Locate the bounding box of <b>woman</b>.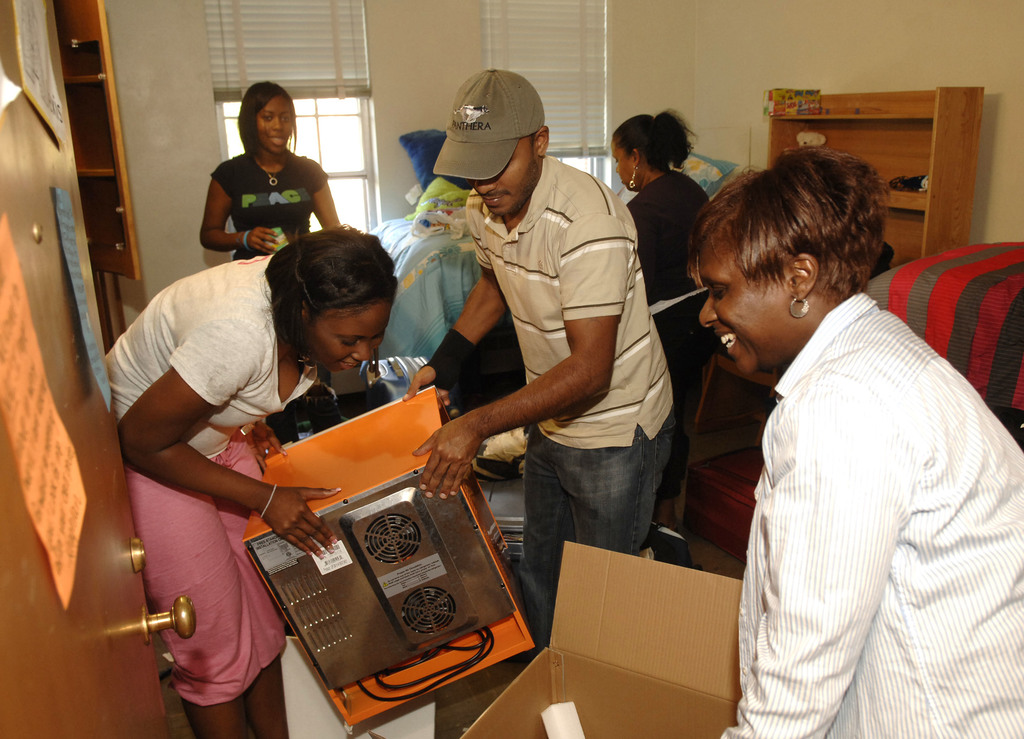
Bounding box: x1=191 y1=89 x2=333 y2=263.
